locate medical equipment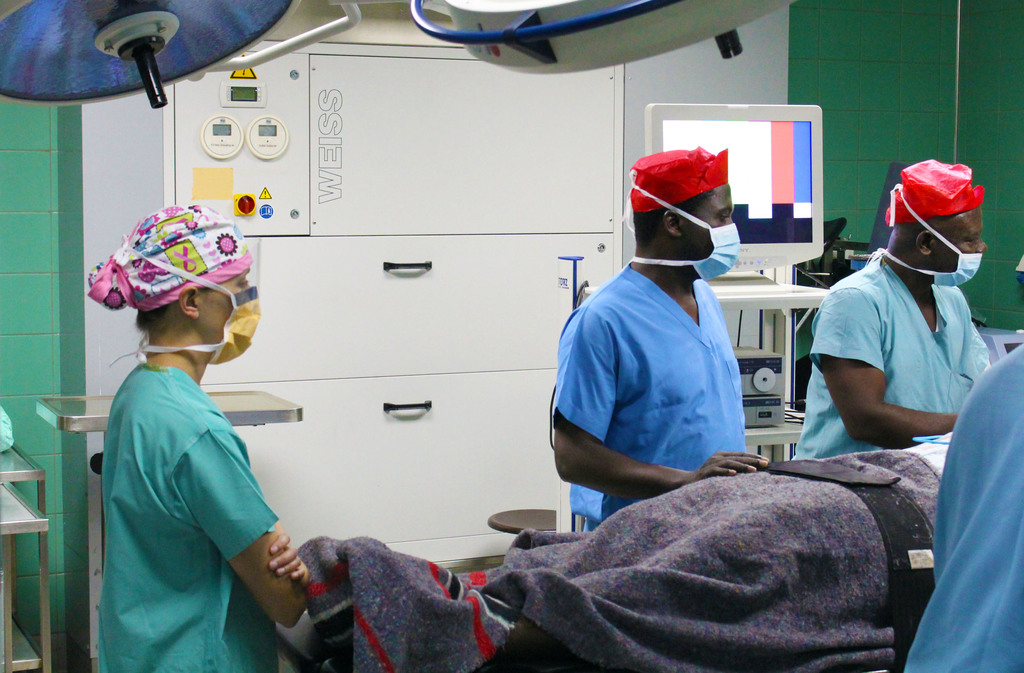
0/441/54/672
